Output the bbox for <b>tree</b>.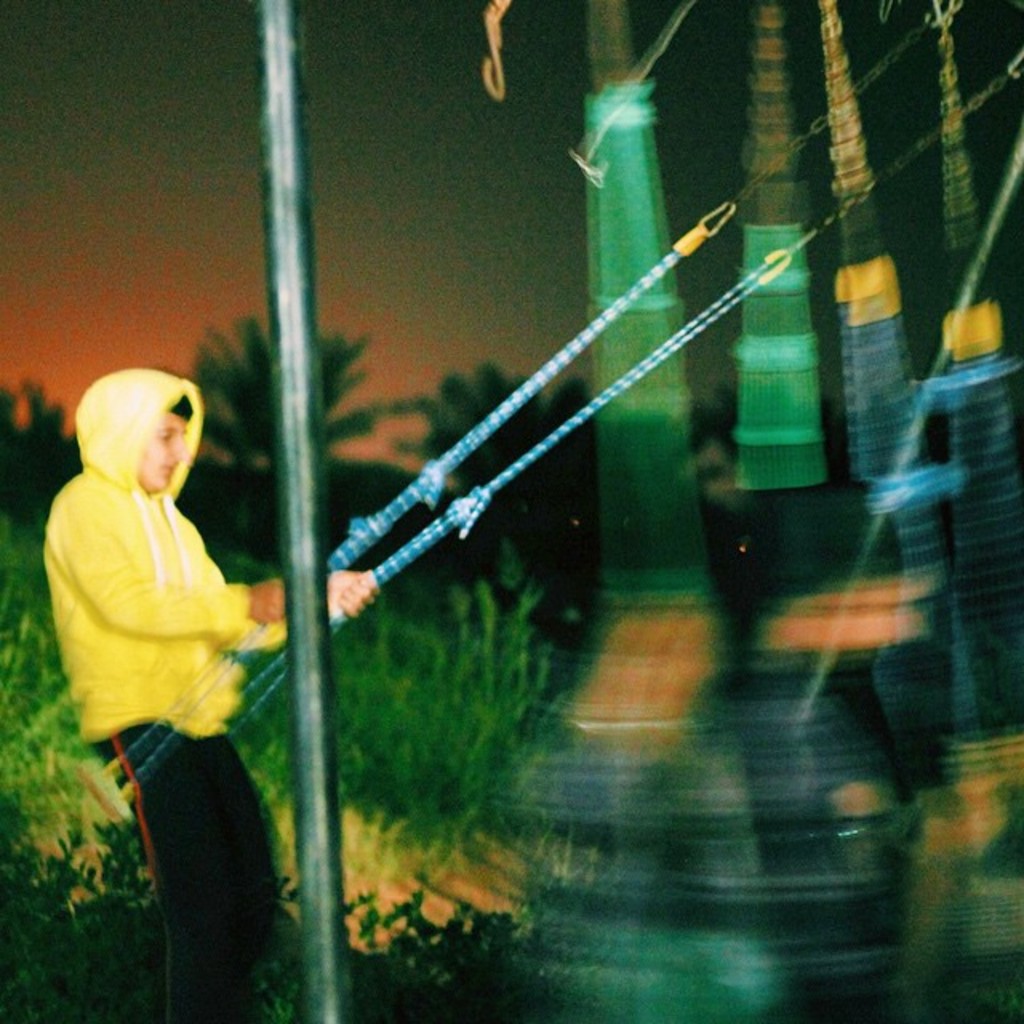
locate(402, 354, 610, 523).
